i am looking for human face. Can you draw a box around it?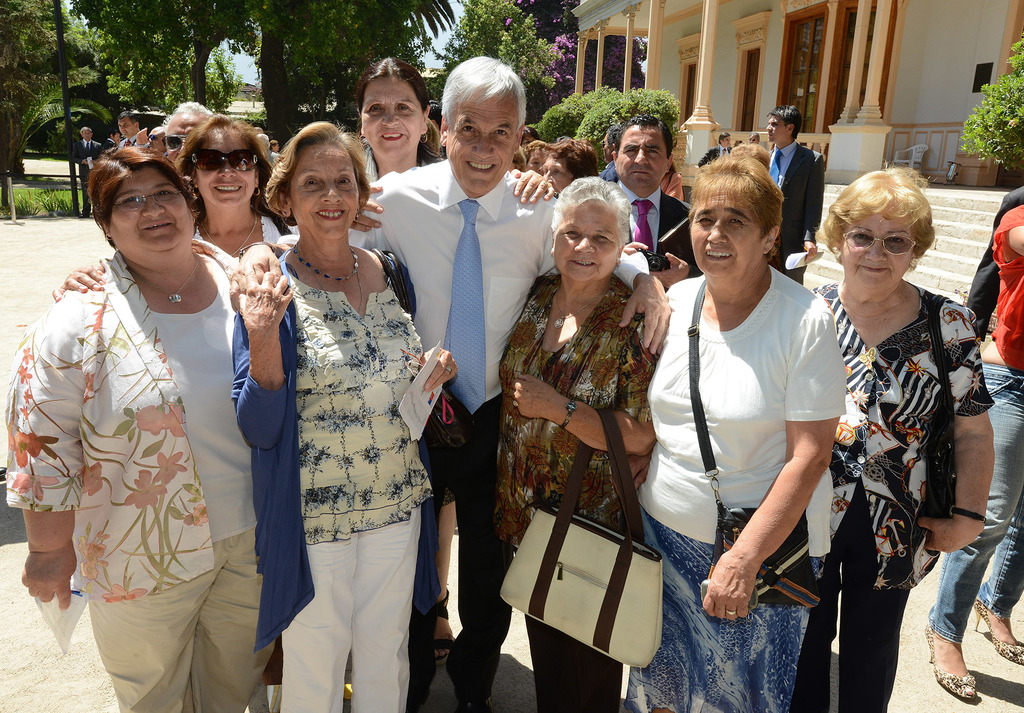
Sure, the bounding box is x1=81 y1=126 x2=96 y2=142.
